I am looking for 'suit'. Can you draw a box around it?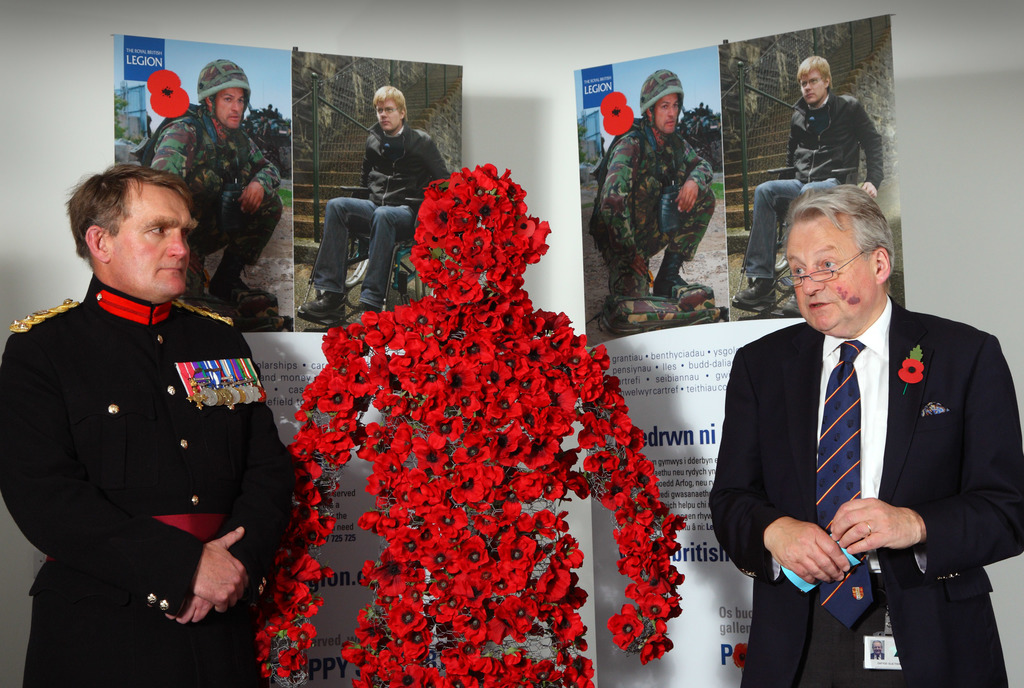
Sure, the bounding box is crop(24, 205, 283, 663).
